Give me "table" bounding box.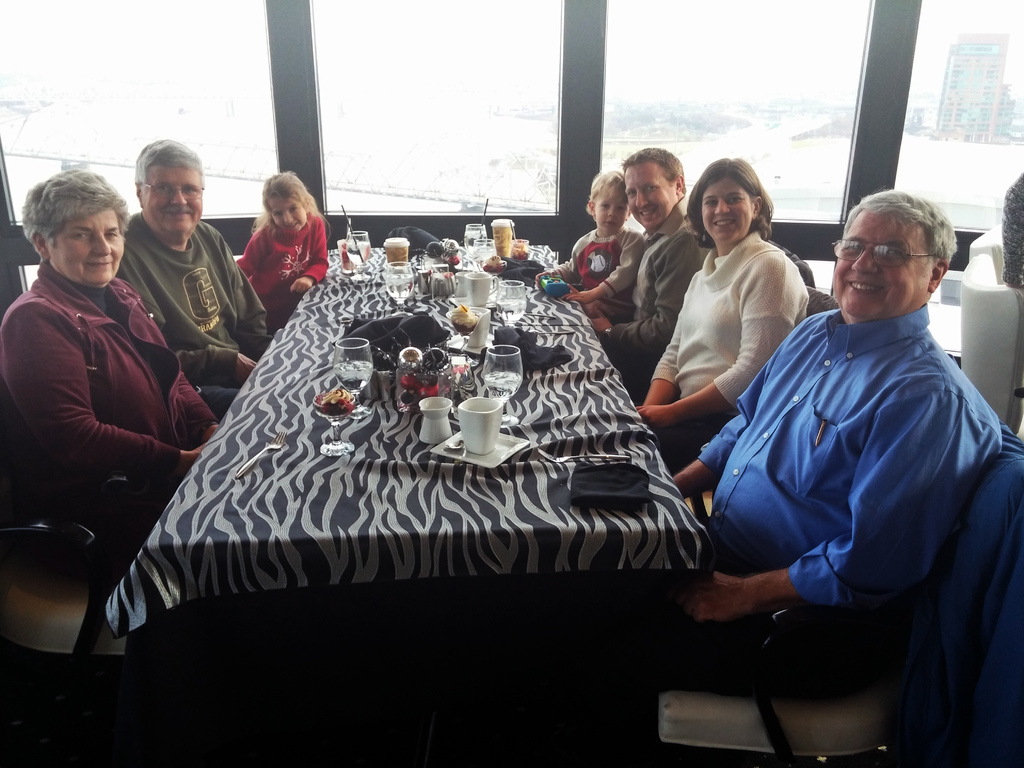
Rect(88, 286, 748, 676).
